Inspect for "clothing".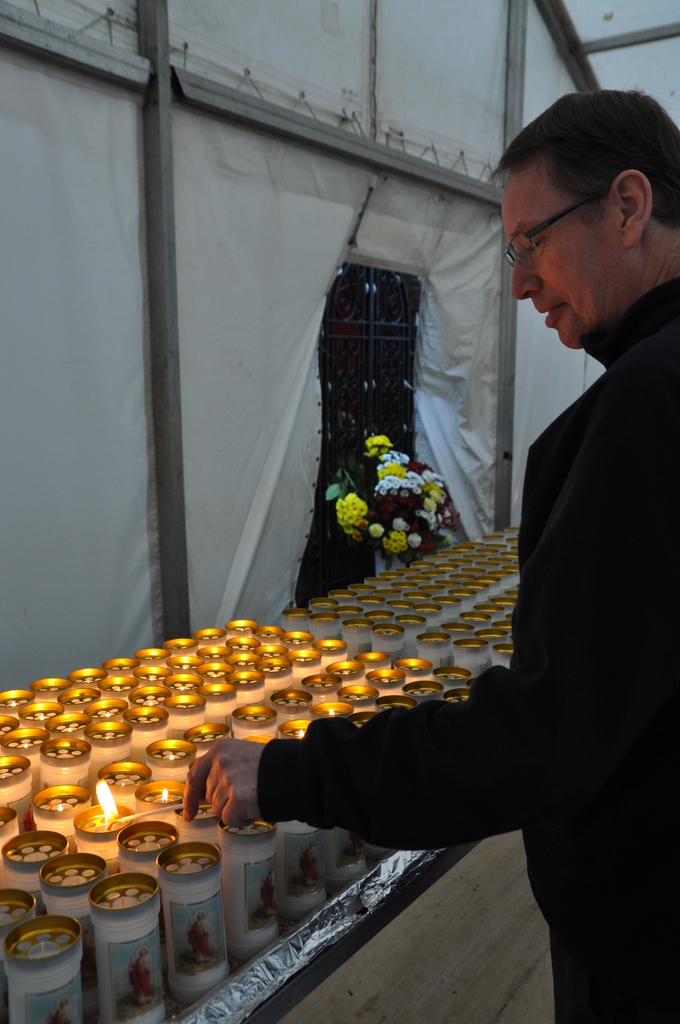
Inspection: [x1=256, y1=266, x2=679, y2=1023].
